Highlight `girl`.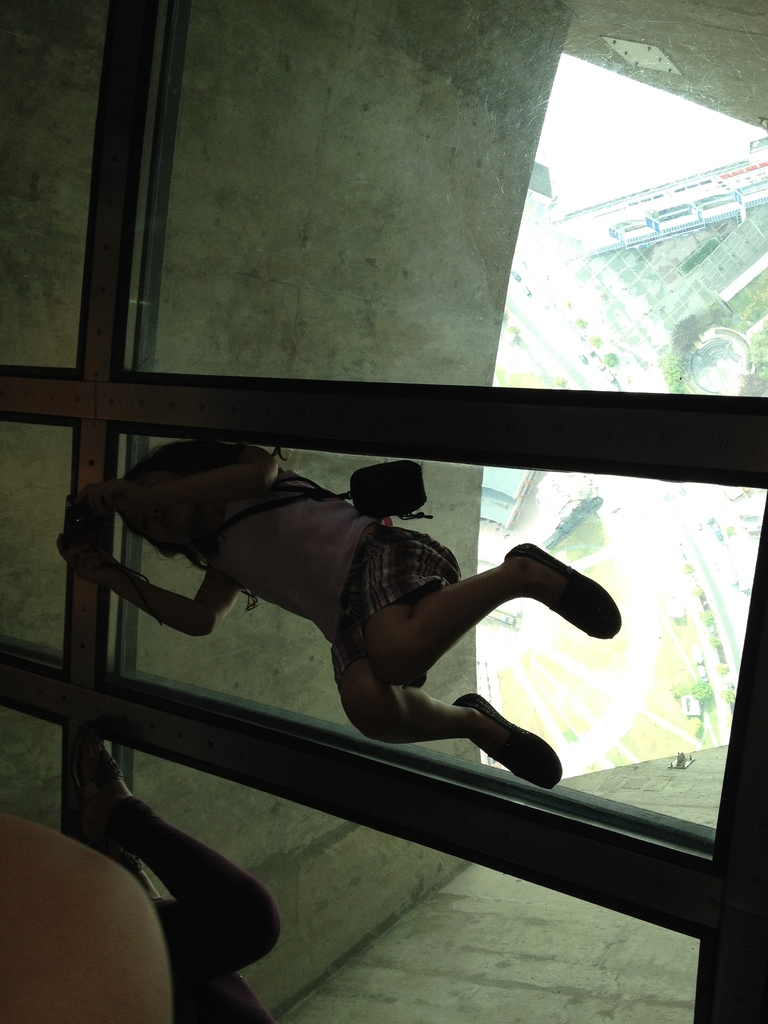
Highlighted region: 56:436:618:788.
